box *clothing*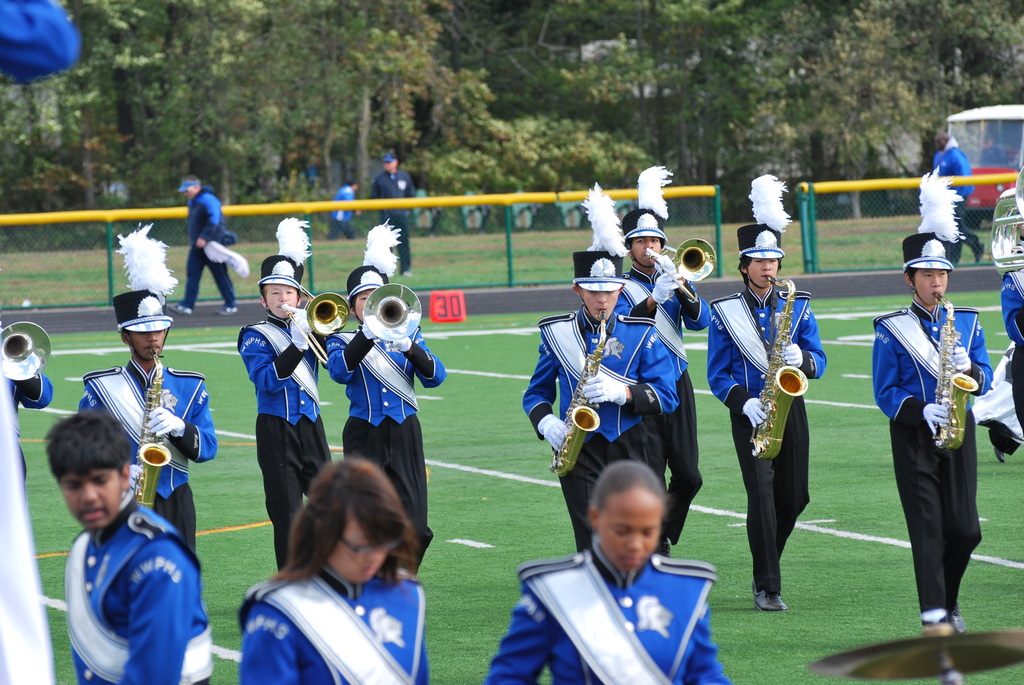
(left=0, top=358, right=57, bottom=482)
